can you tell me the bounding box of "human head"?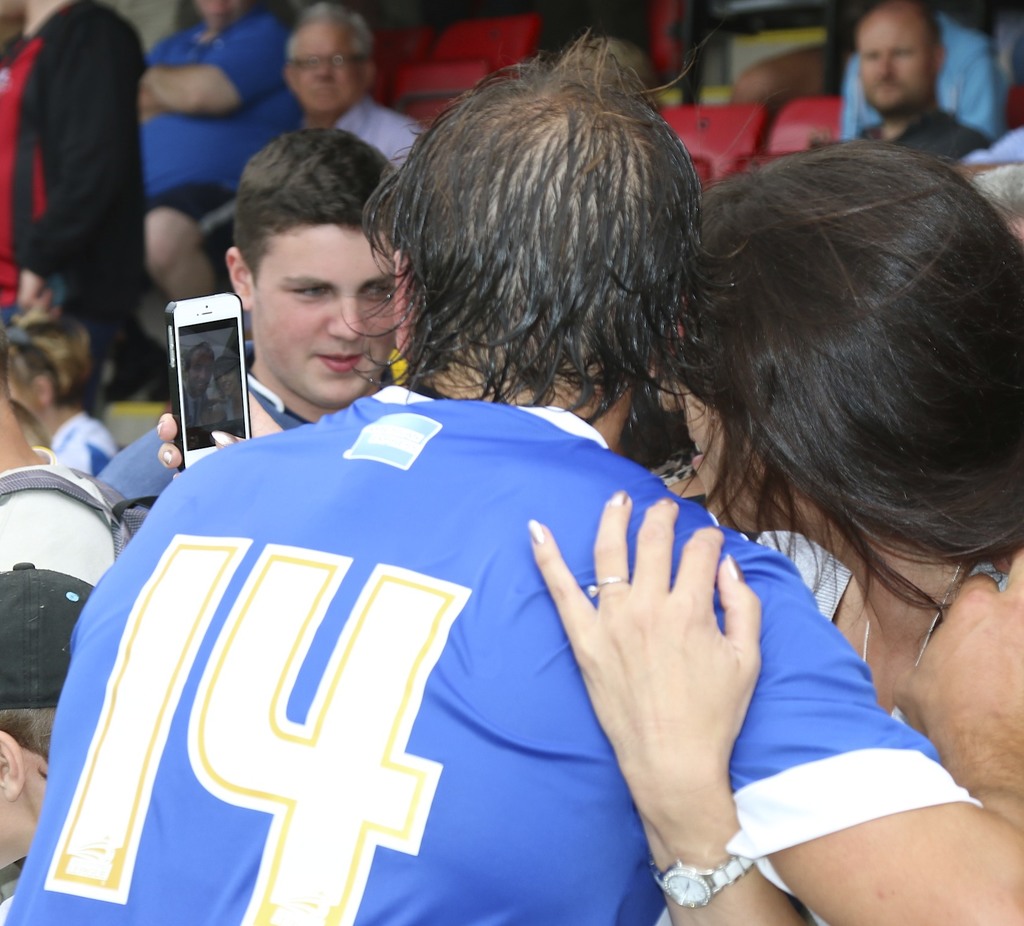
281 0 375 120.
